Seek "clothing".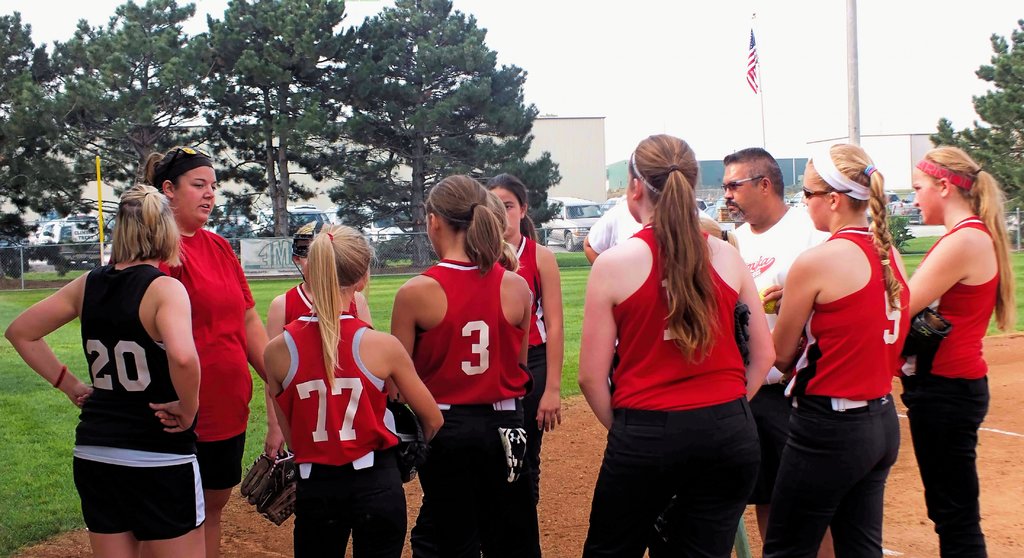
rect(514, 236, 548, 557).
